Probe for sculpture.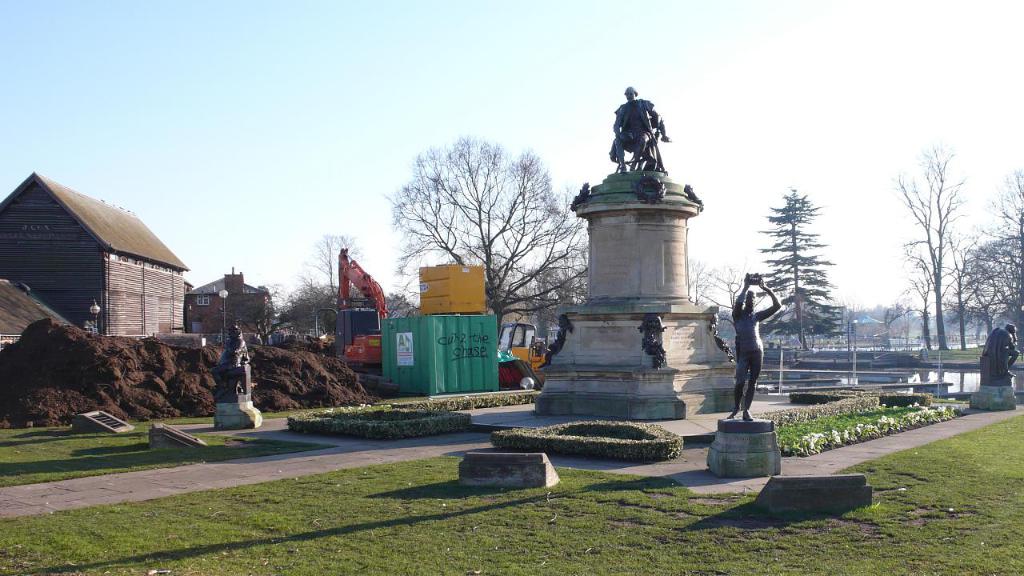
Probe result: (570,182,588,213).
